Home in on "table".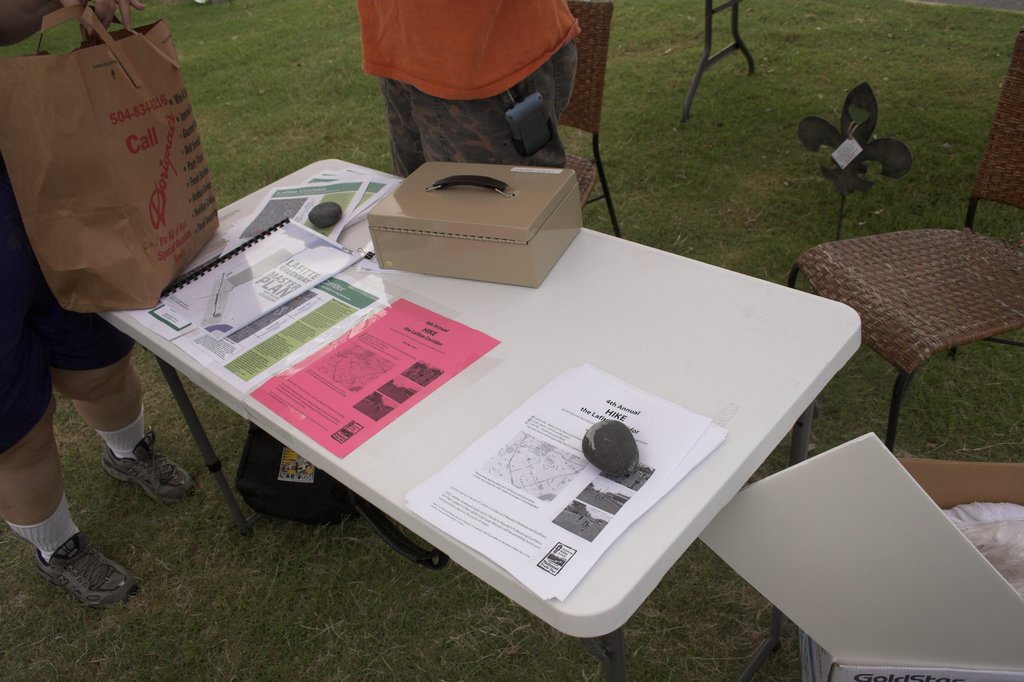
Homed in at 113/152/914/653.
